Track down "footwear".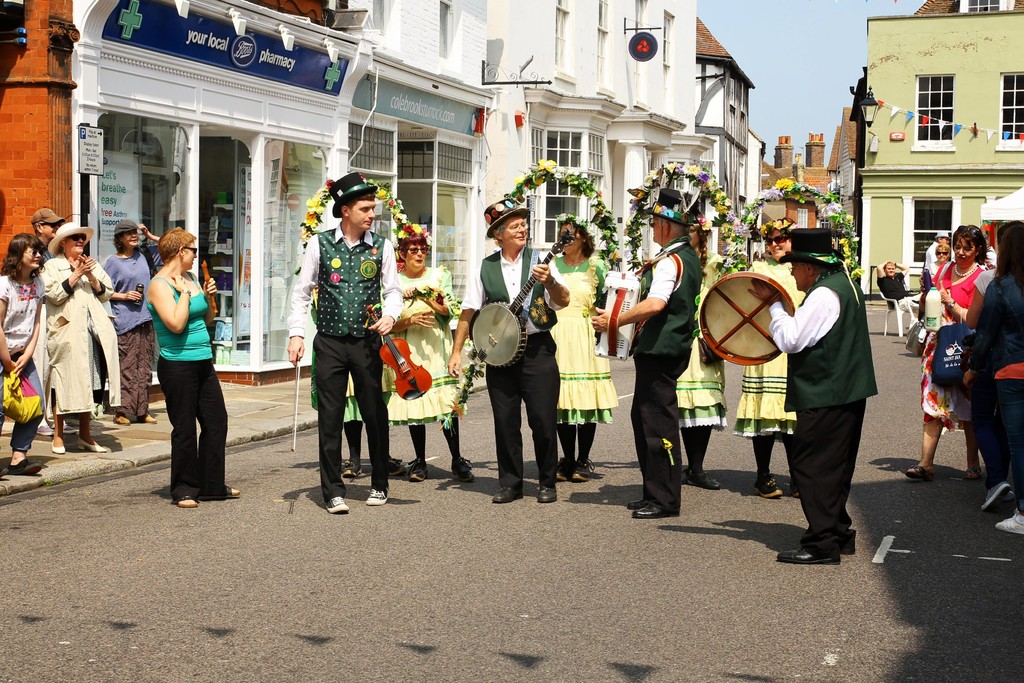
Tracked to box(409, 454, 430, 480).
